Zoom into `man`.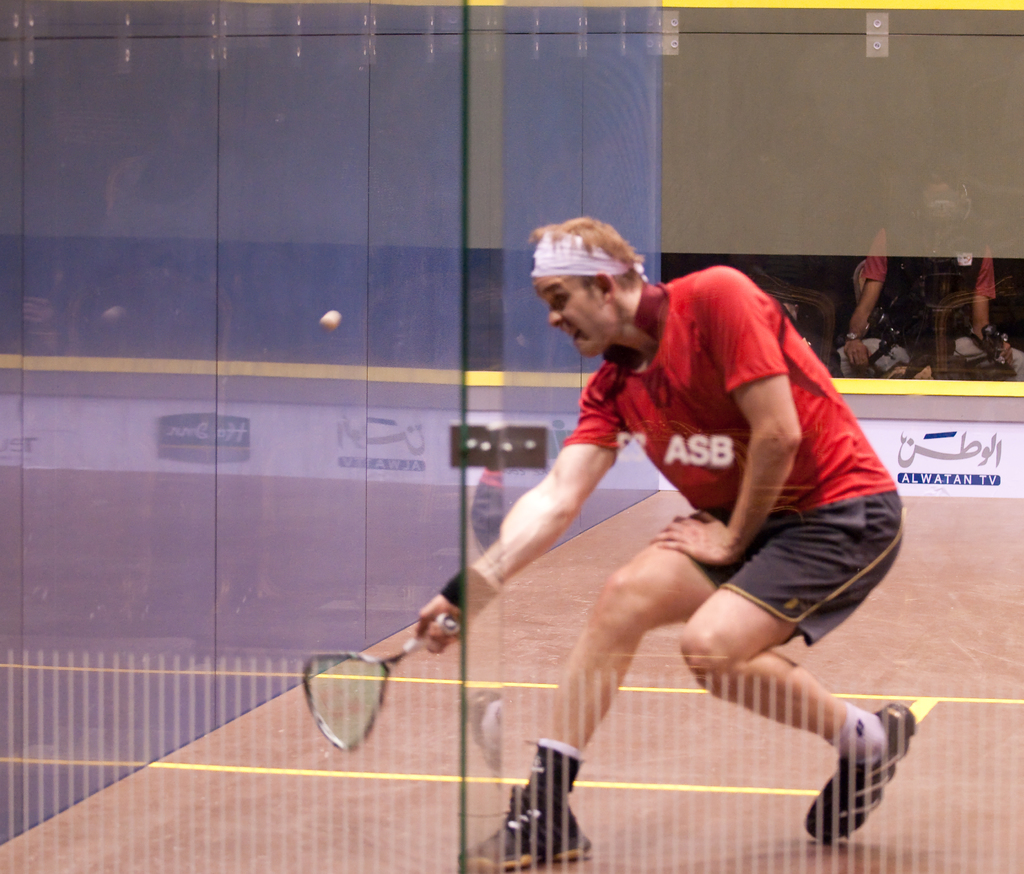
Zoom target: (left=412, top=204, right=927, bottom=873).
